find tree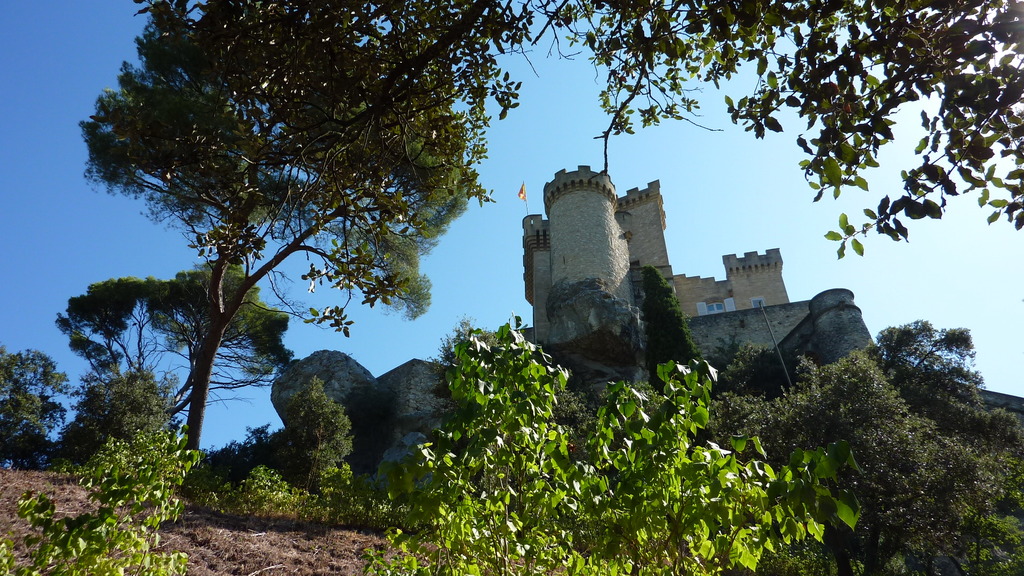
crop(160, 0, 1023, 261)
